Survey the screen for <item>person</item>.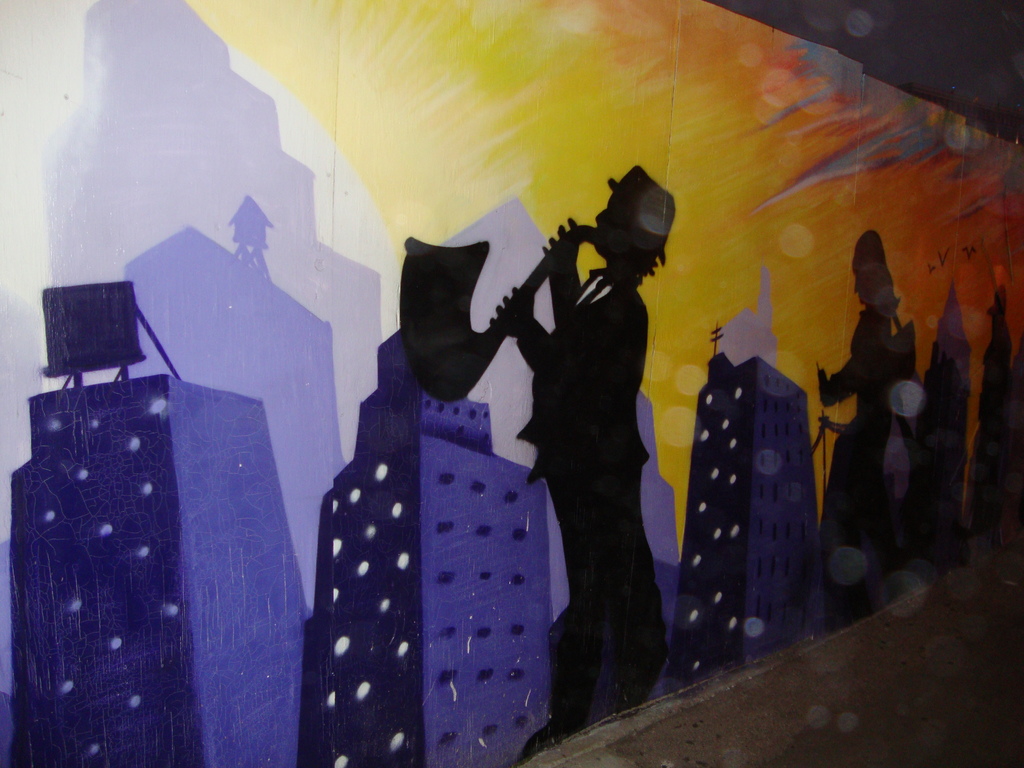
Survey found: bbox=(813, 225, 920, 637).
